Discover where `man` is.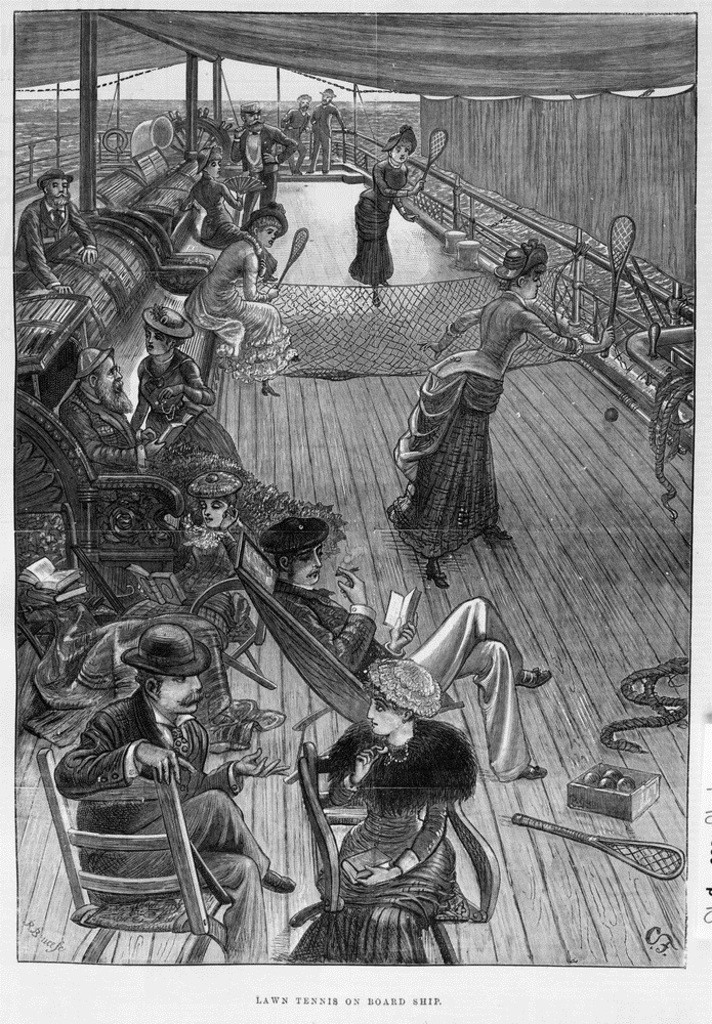
Discovered at rect(54, 600, 282, 931).
